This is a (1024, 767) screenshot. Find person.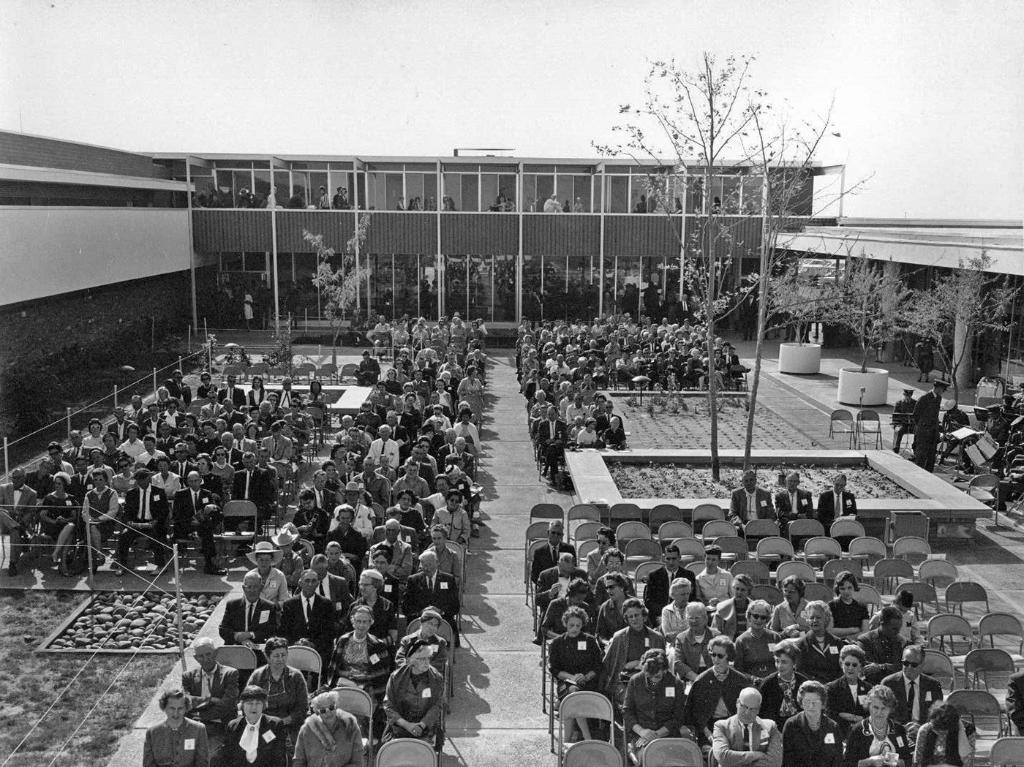
Bounding box: select_region(331, 500, 364, 564).
